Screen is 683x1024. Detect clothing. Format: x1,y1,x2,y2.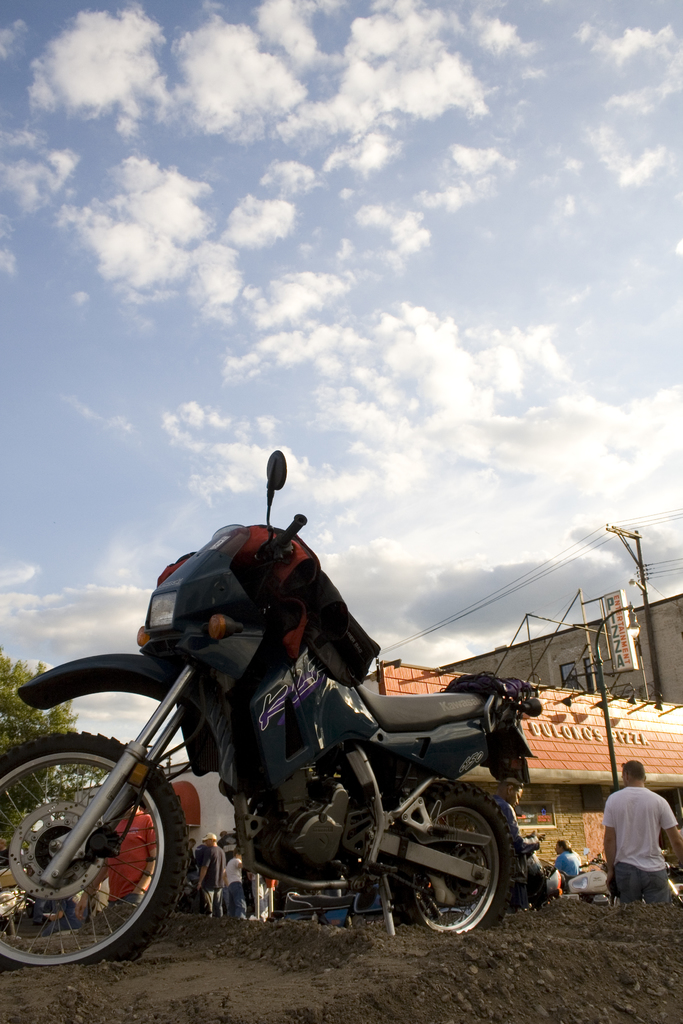
201,842,229,907.
